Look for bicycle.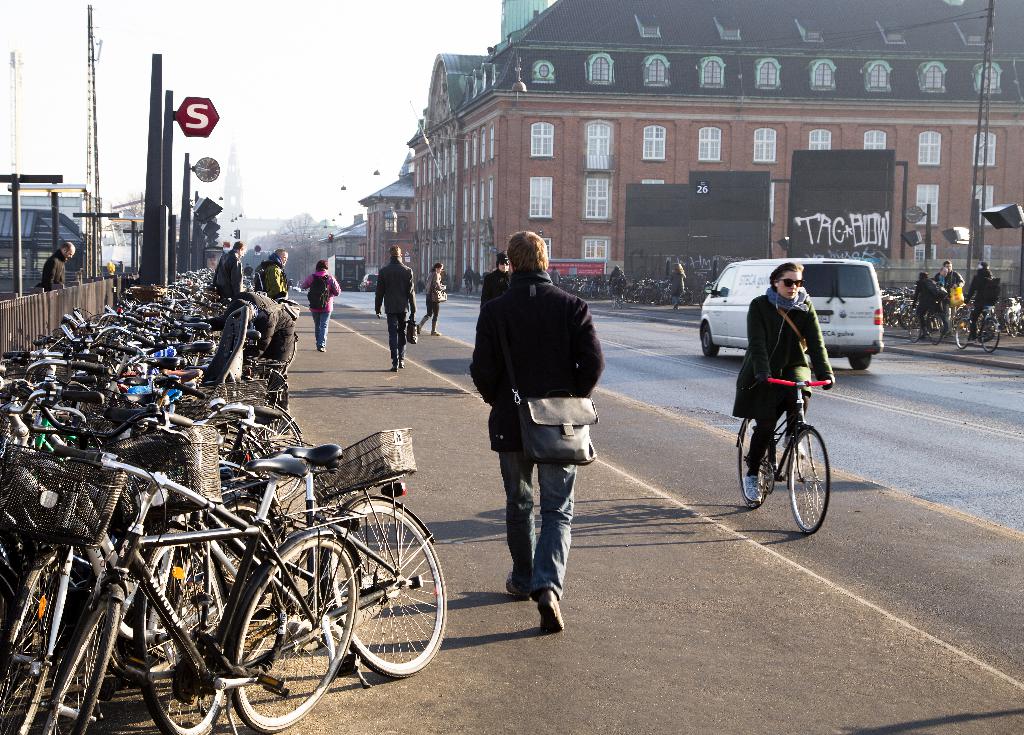
Found: [748, 358, 842, 530].
